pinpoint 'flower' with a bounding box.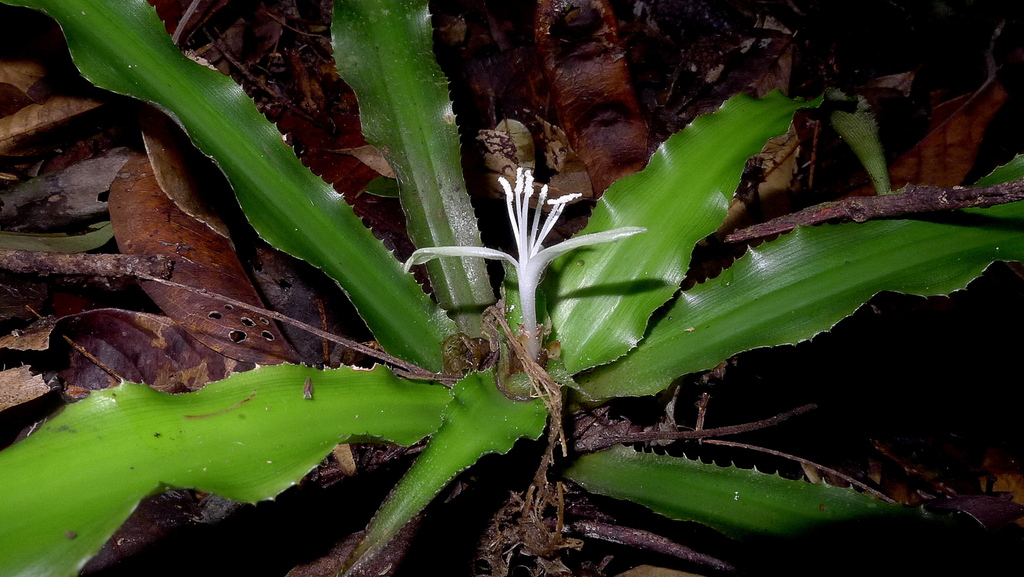
crop(394, 169, 648, 351).
